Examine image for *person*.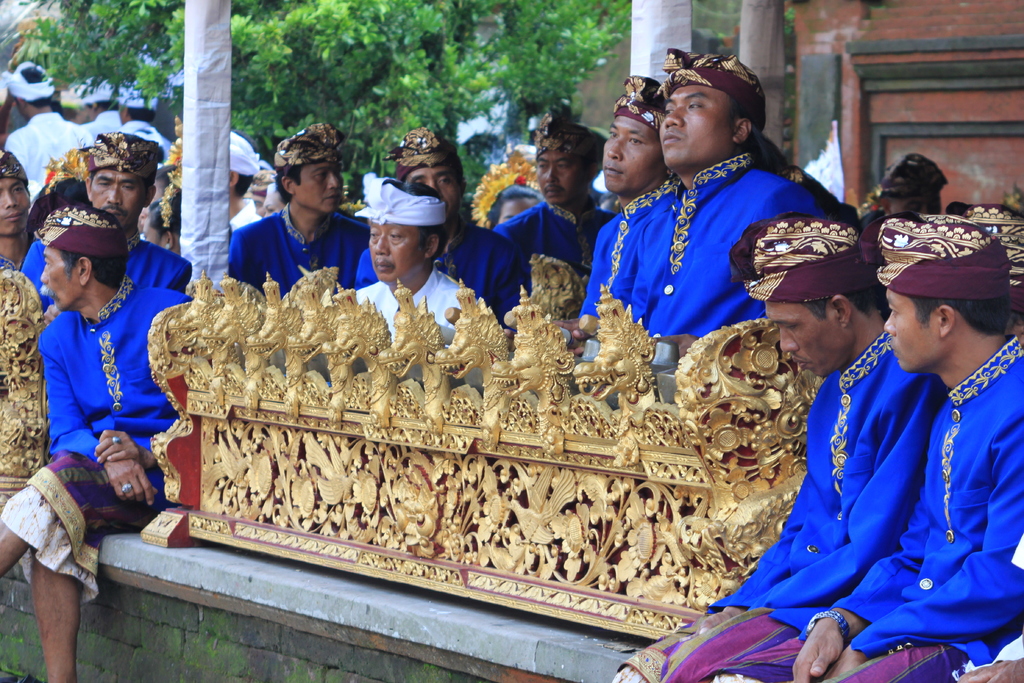
Examination result: 361,131,522,331.
